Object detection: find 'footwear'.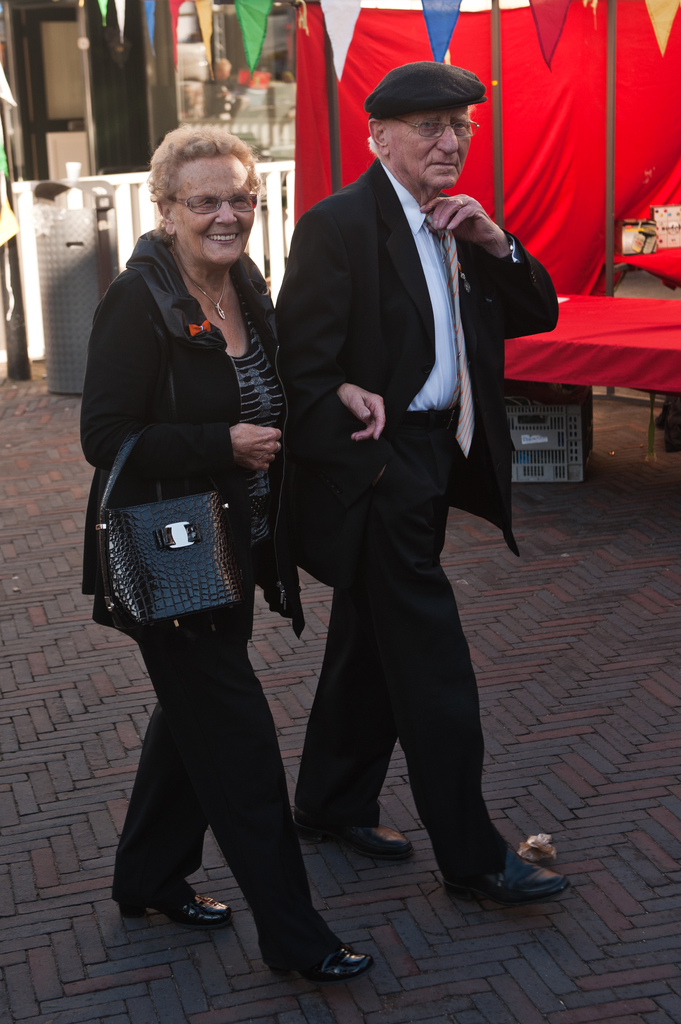
bbox(113, 884, 233, 933).
